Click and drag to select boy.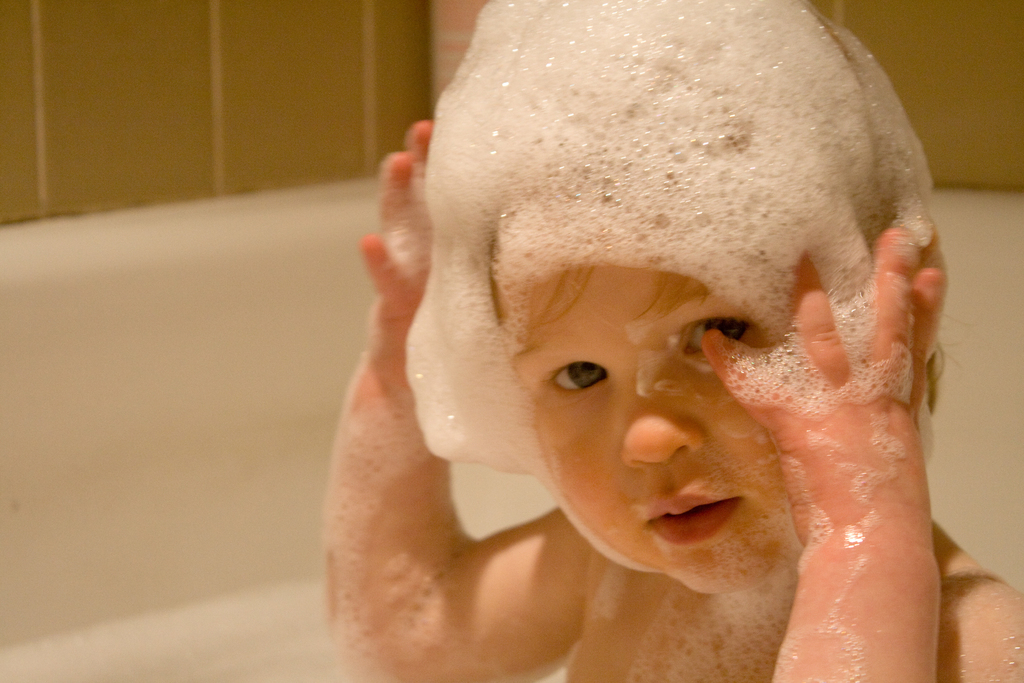
Selection: left=298, top=21, right=998, bottom=661.
